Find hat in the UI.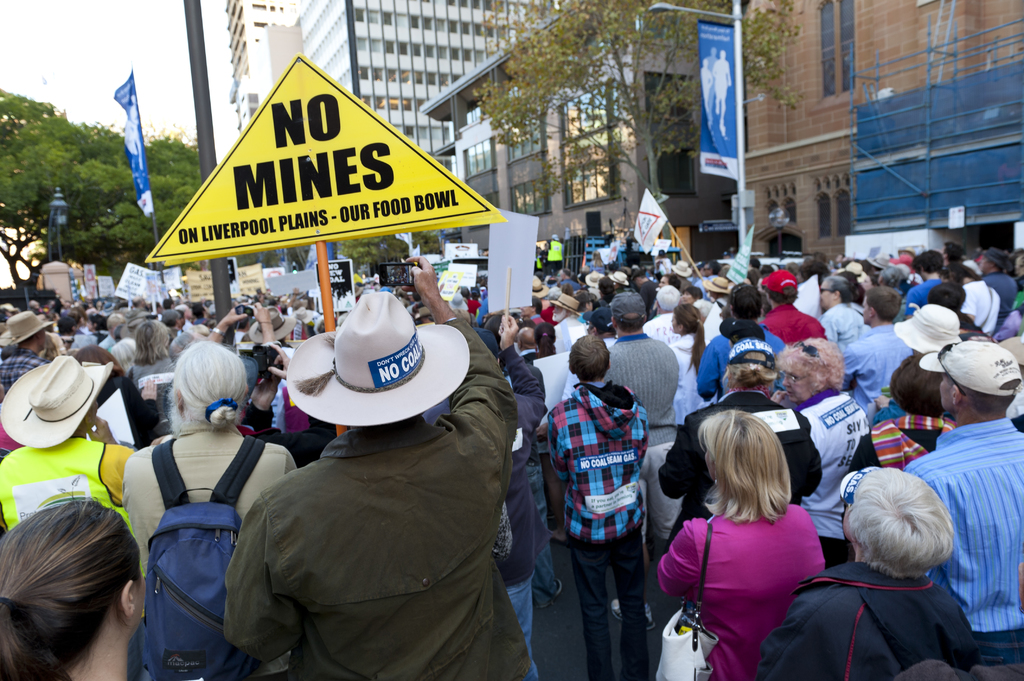
UI element at l=450, t=291, r=468, b=310.
